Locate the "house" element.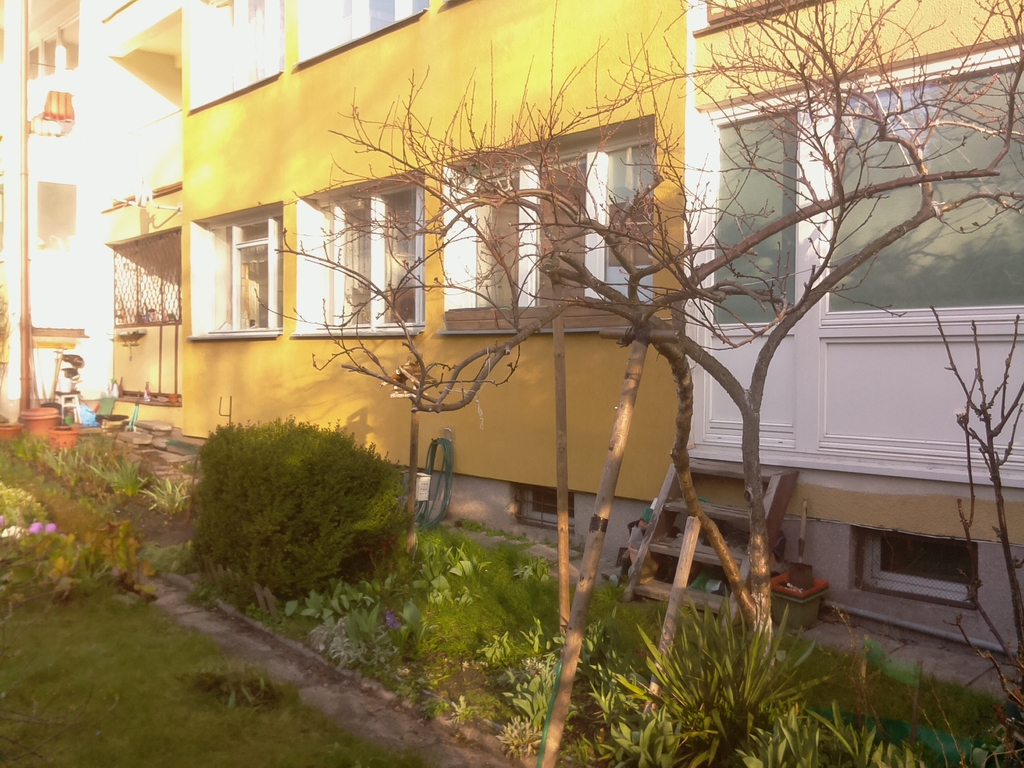
Element bbox: bbox=[674, 1, 1023, 657].
